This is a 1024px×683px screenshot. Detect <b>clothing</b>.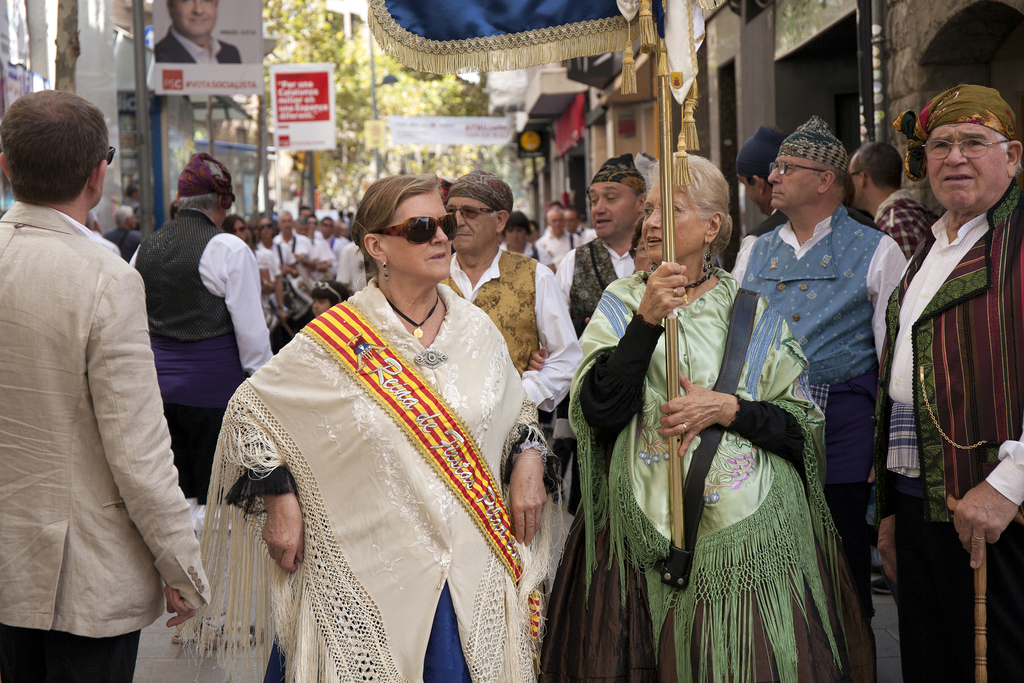
[left=730, top=207, right=908, bottom=650].
